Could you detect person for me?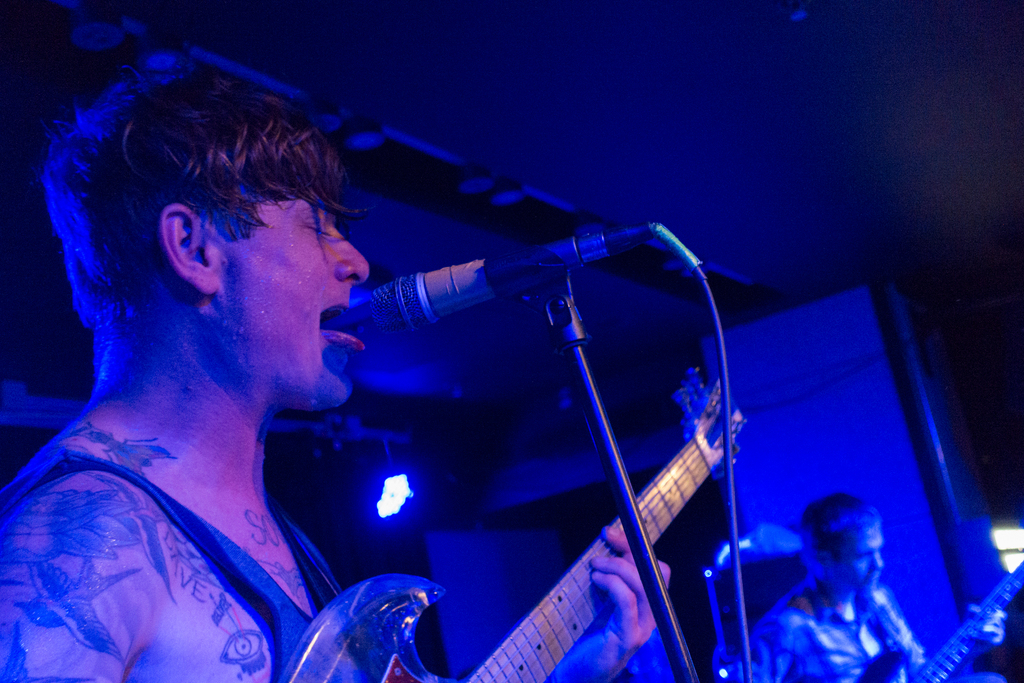
Detection result: 769/479/947/681.
